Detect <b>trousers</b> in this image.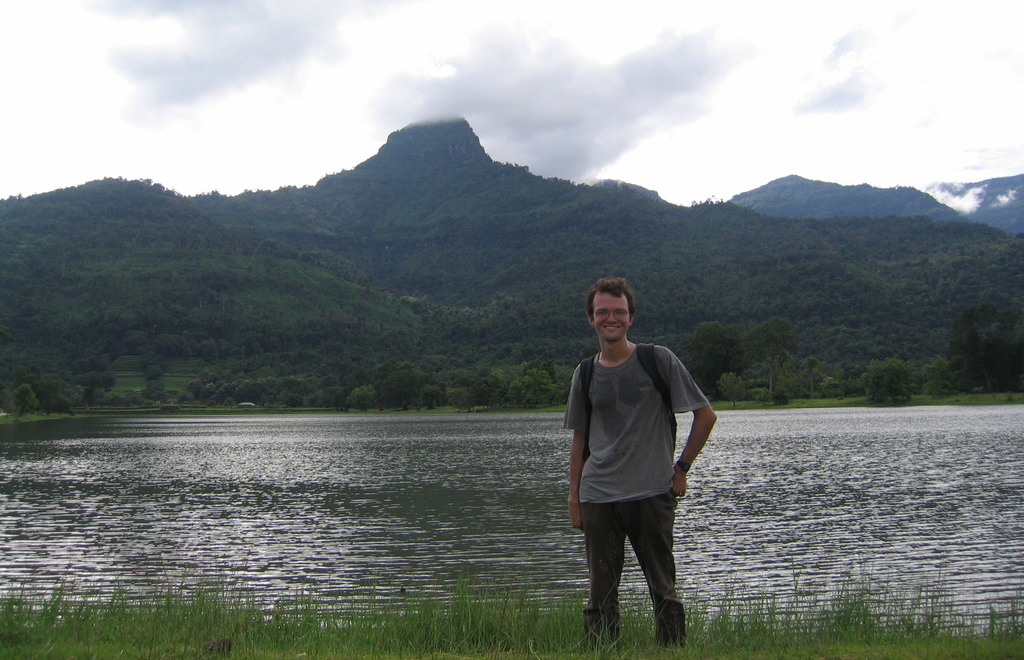
Detection: [x1=588, y1=499, x2=696, y2=626].
